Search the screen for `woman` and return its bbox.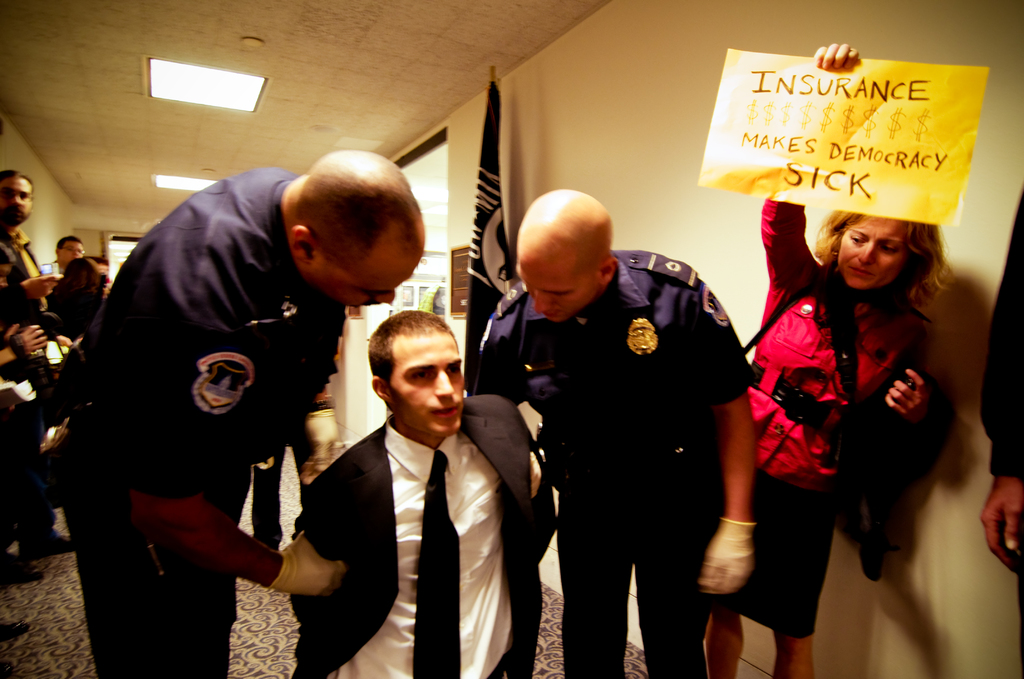
Found: left=710, top=166, right=906, bottom=662.
